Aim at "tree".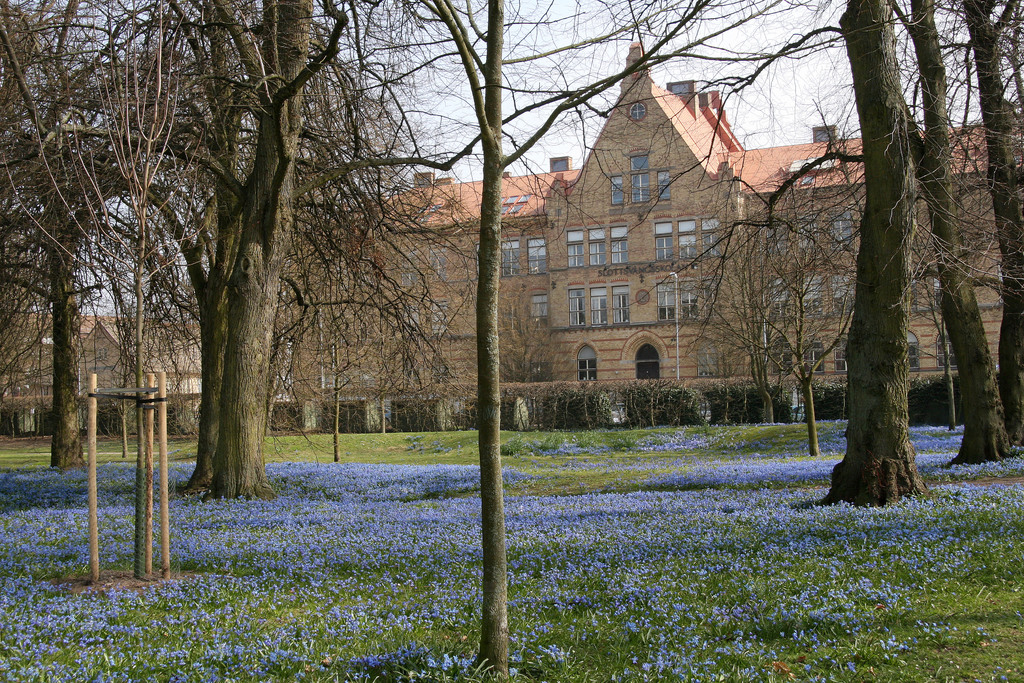
Aimed at <bbox>274, 0, 847, 682</bbox>.
